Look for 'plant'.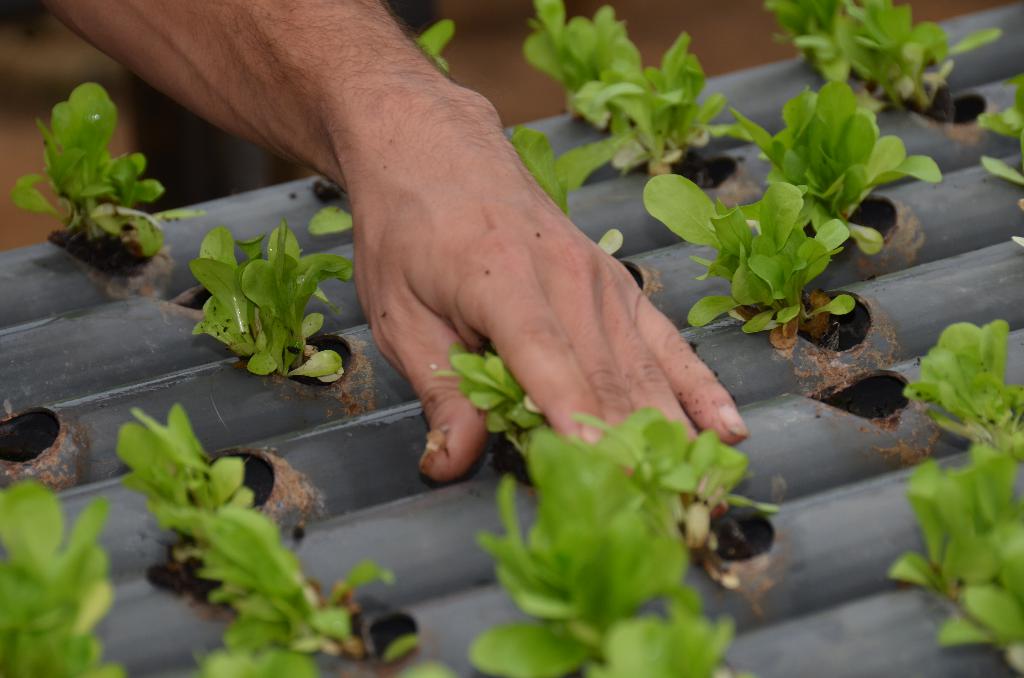
Found: [left=636, top=179, right=871, bottom=355].
